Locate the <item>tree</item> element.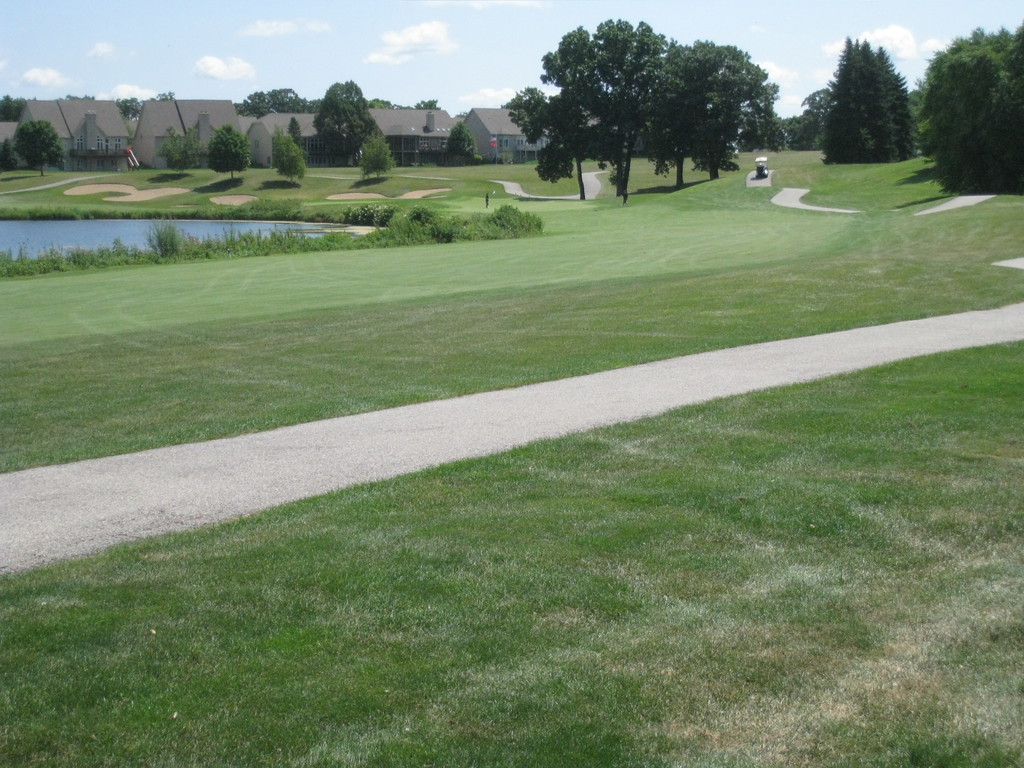
Element bbox: [x1=826, y1=33, x2=941, y2=164].
